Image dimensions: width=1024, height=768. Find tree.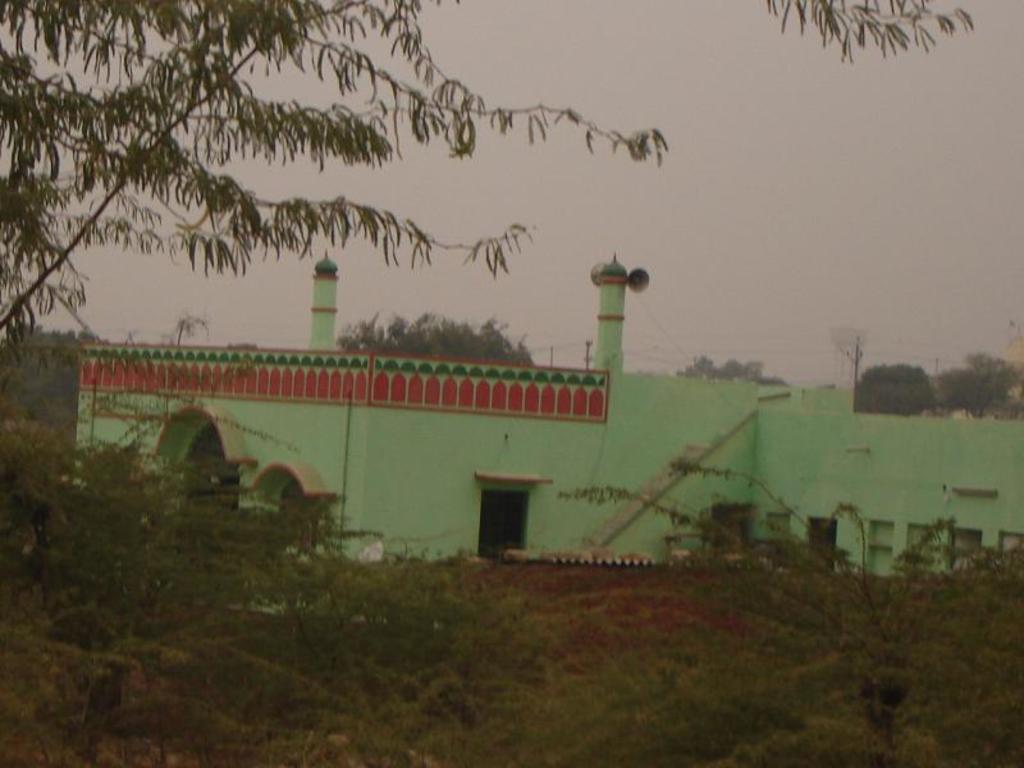
[x1=0, y1=3, x2=657, y2=333].
